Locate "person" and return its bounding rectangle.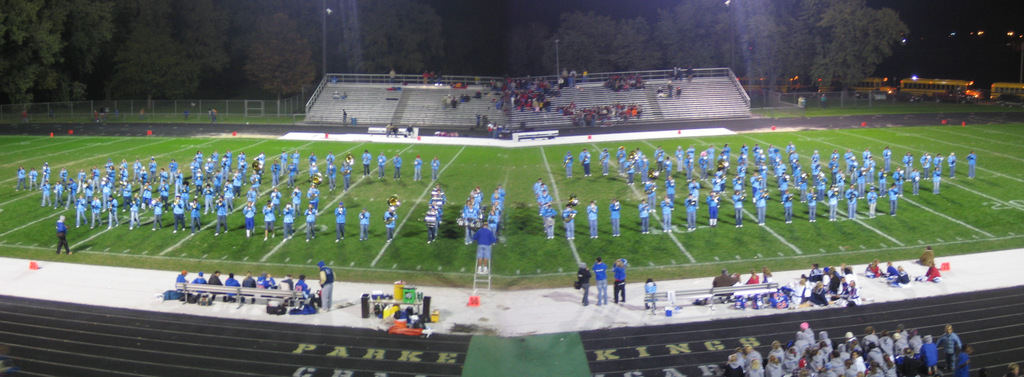
region(865, 190, 881, 222).
